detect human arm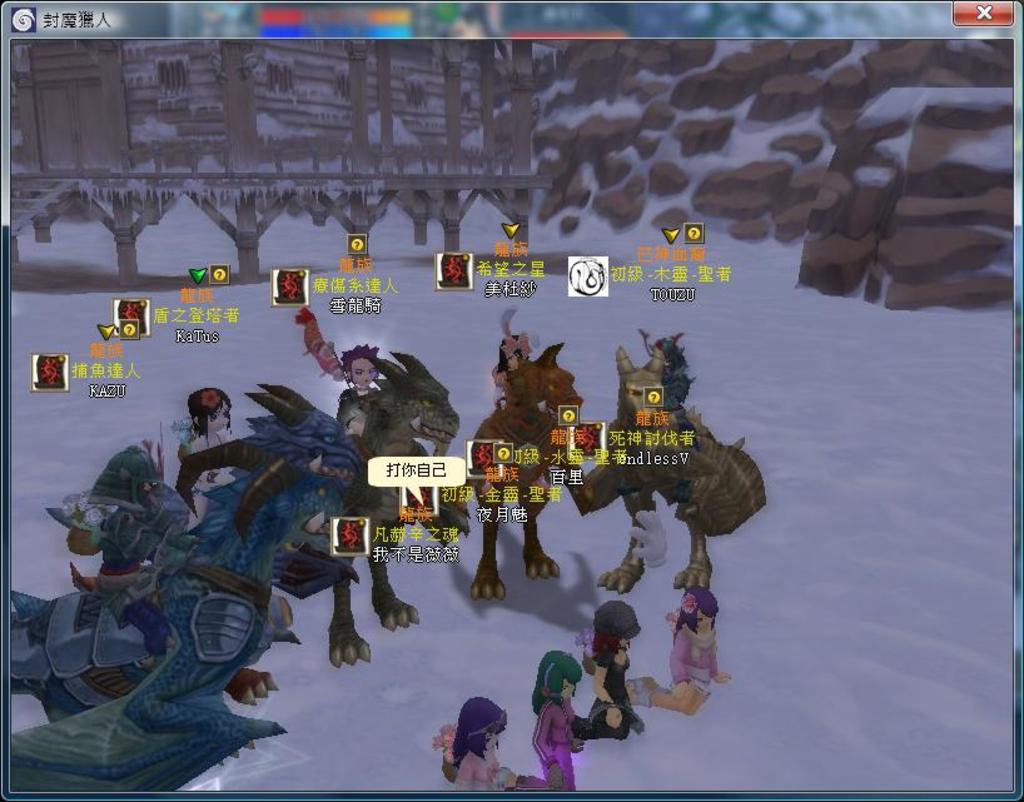
x1=701 y1=623 x2=730 y2=681
